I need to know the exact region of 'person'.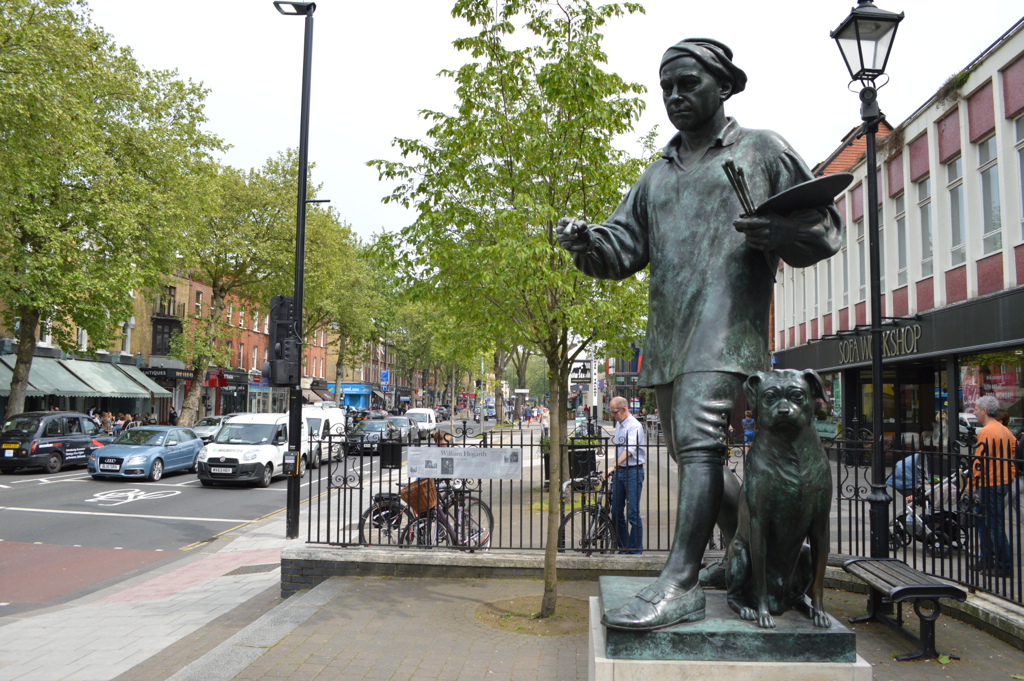
Region: bbox=(966, 394, 1018, 577).
